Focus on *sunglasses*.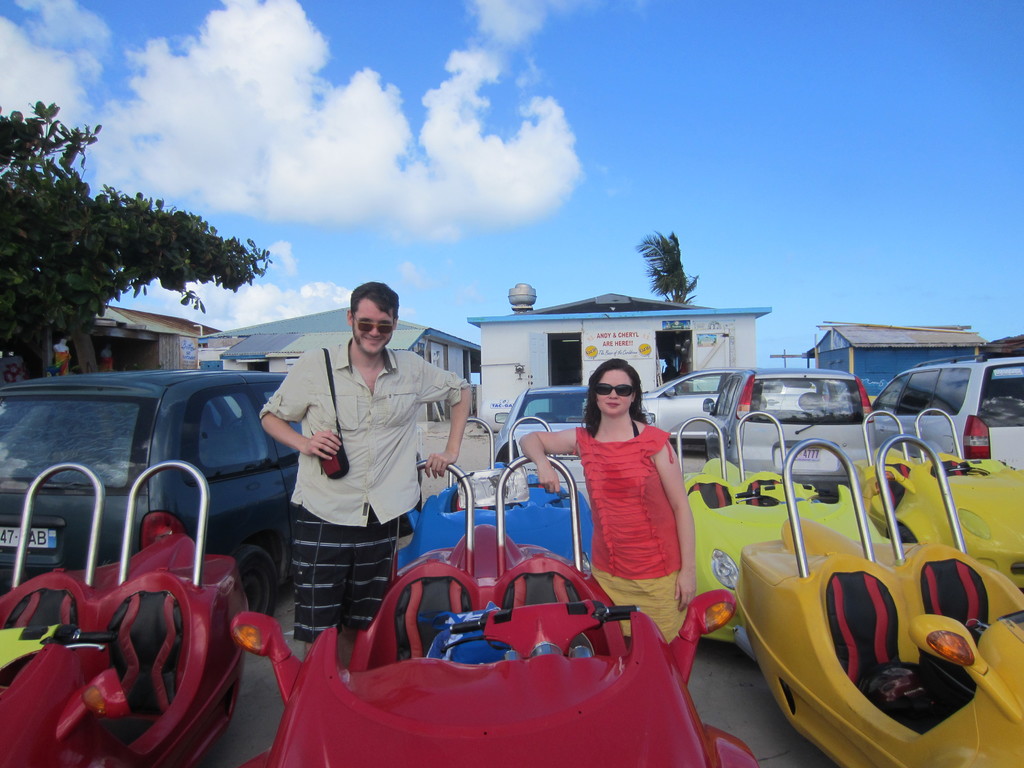
Focused at left=599, top=381, right=633, bottom=399.
